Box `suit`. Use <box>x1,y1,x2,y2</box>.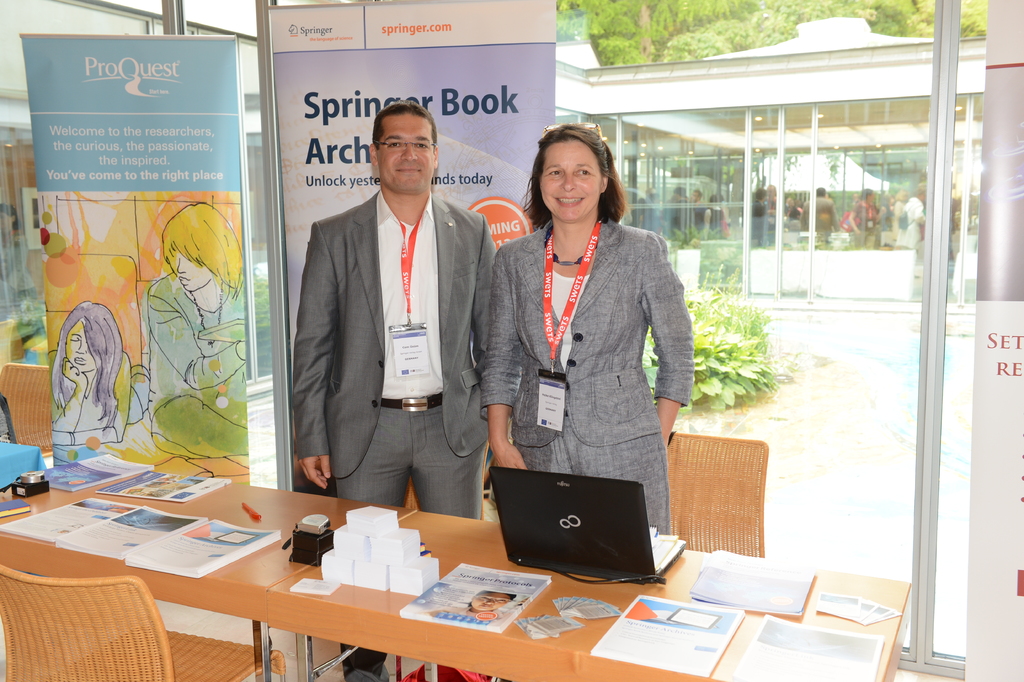
<box>476,215,700,445</box>.
